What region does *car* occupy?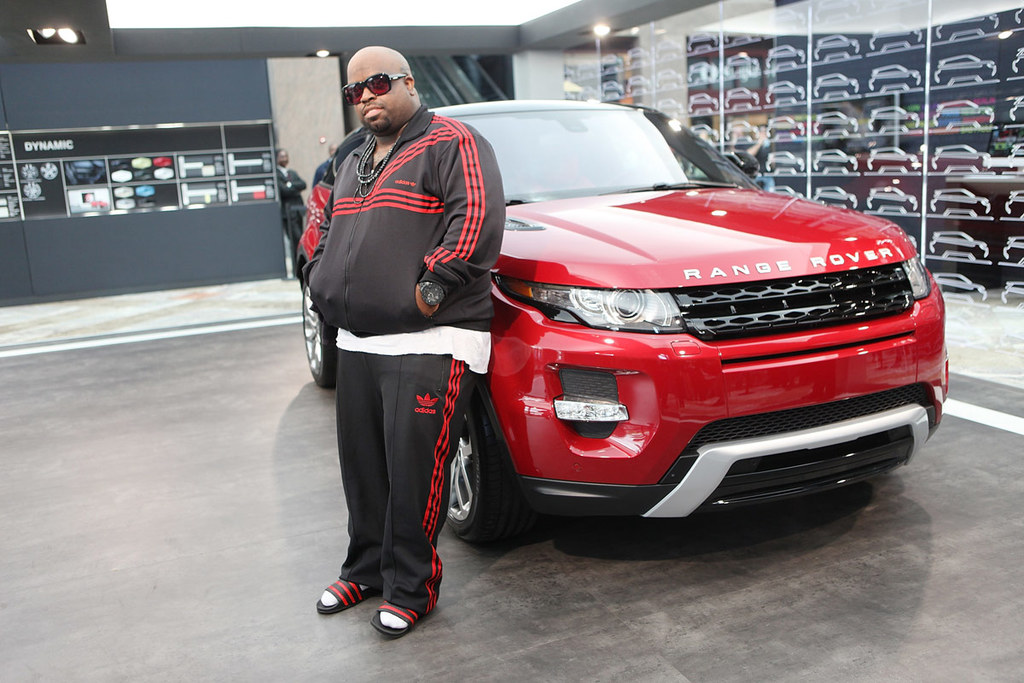
<bbox>765, 46, 803, 67</bbox>.
